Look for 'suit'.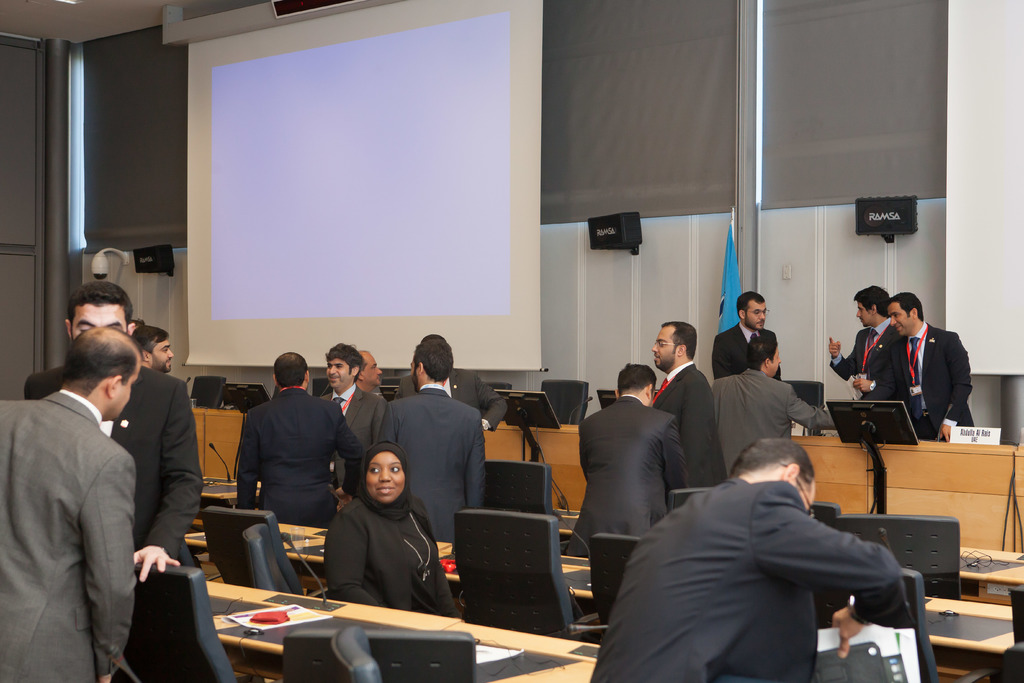
Found: <bbox>591, 477, 904, 682</bbox>.
